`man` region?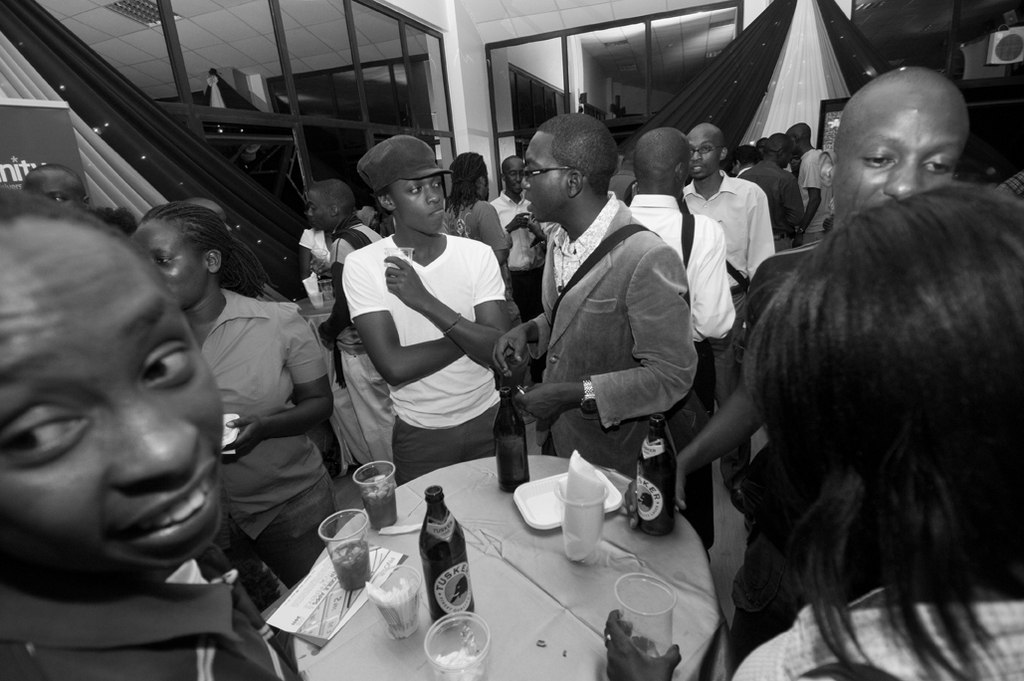
Rect(755, 135, 768, 155)
